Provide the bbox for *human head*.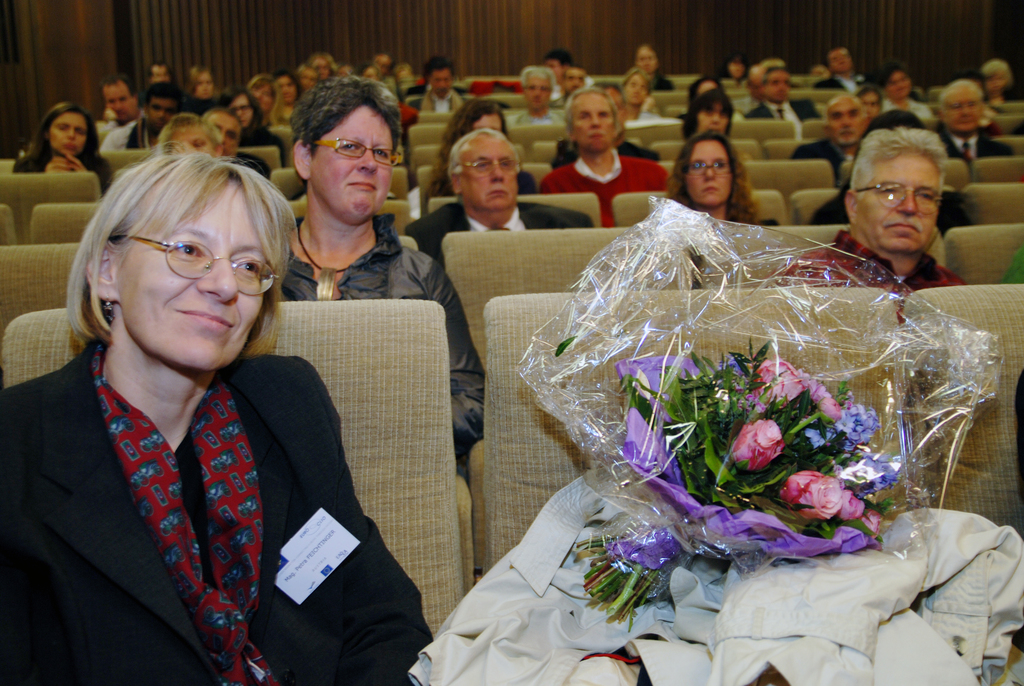
pyautogui.locateOnScreen(294, 60, 316, 98).
